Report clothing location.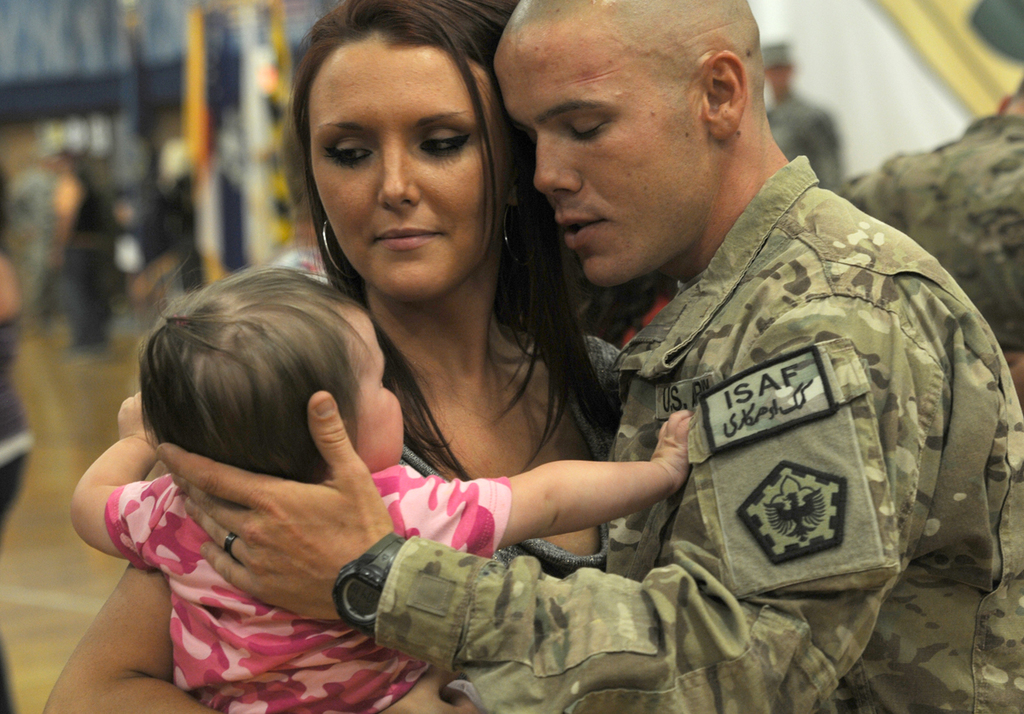
Report: <region>840, 118, 1023, 354</region>.
